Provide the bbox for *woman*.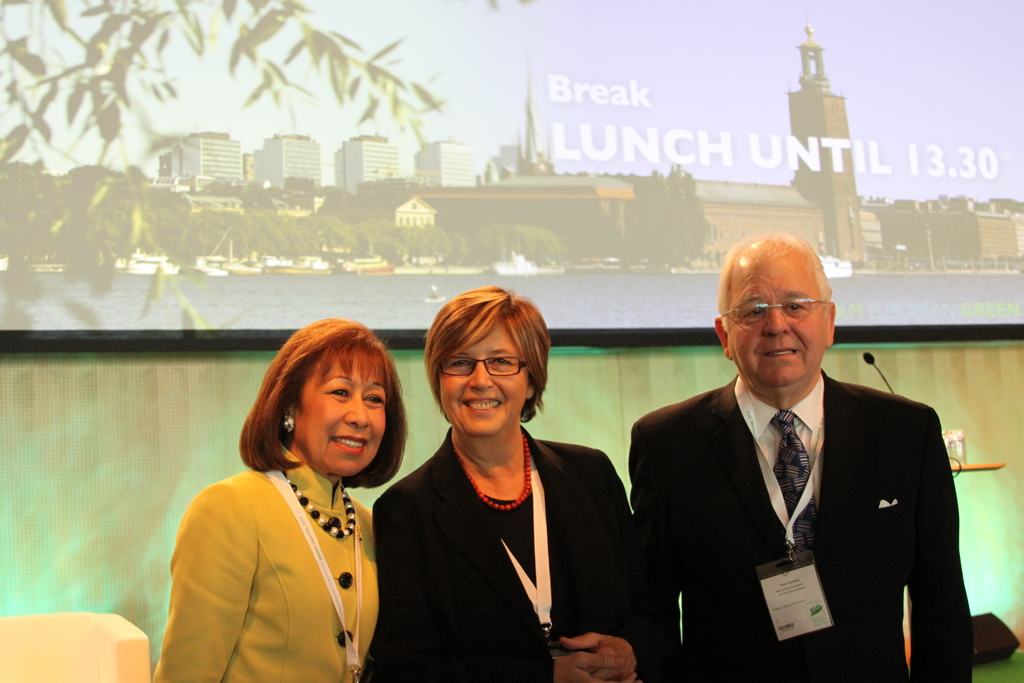
l=363, t=285, r=644, b=682.
